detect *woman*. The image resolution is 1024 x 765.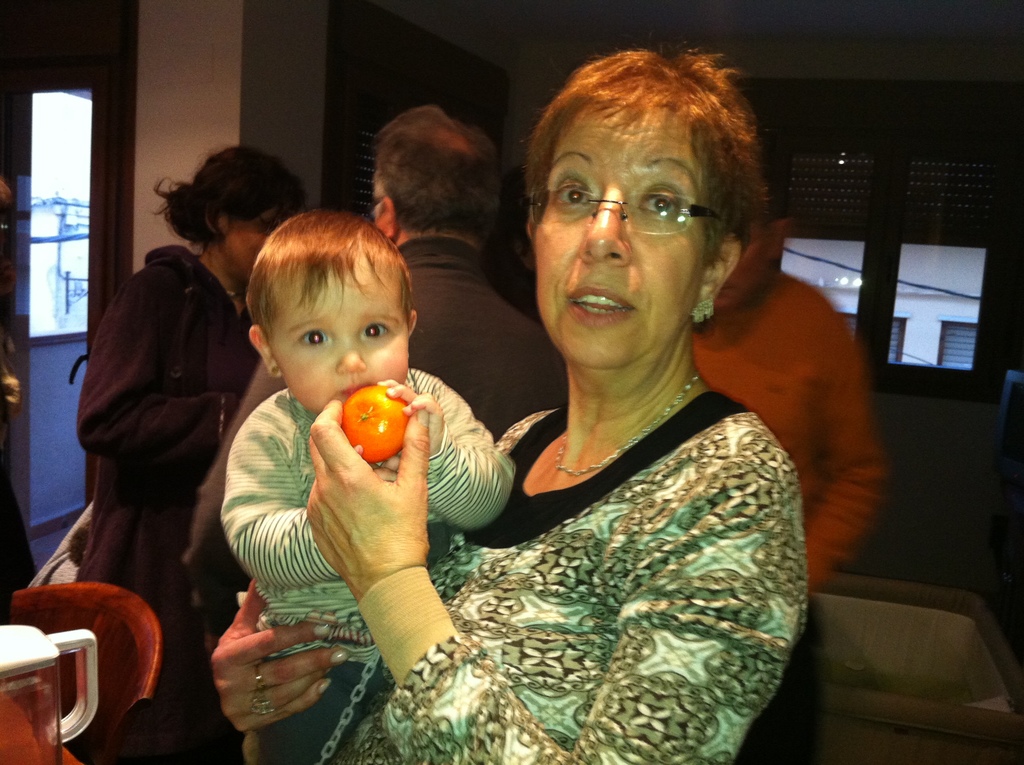
region(64, 143, 319, 764).
